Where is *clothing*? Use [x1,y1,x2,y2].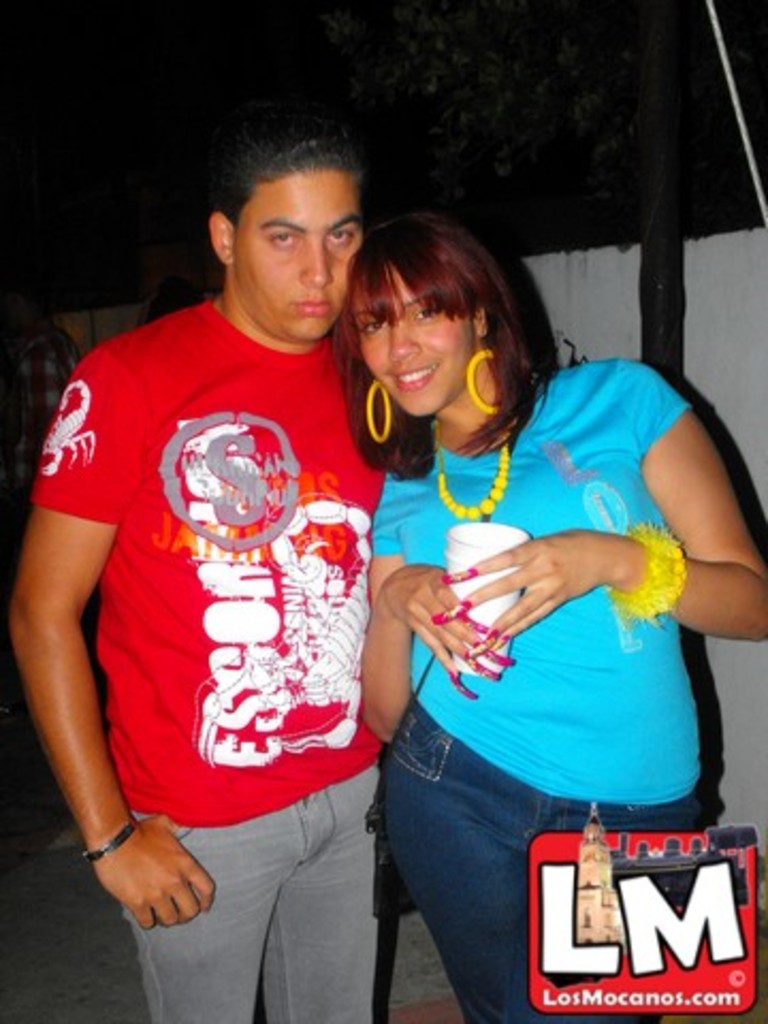
[378,356,713,1022].
